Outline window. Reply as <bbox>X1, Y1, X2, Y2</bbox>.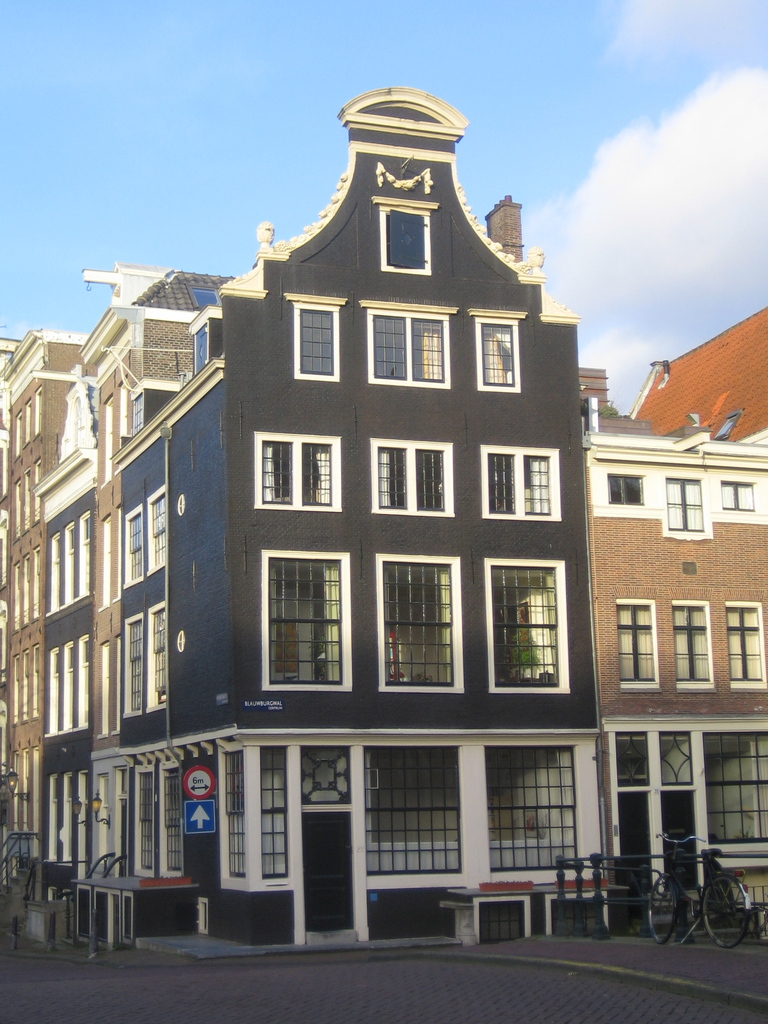
<bbox>705, 739, 765, 867</bbox>.
